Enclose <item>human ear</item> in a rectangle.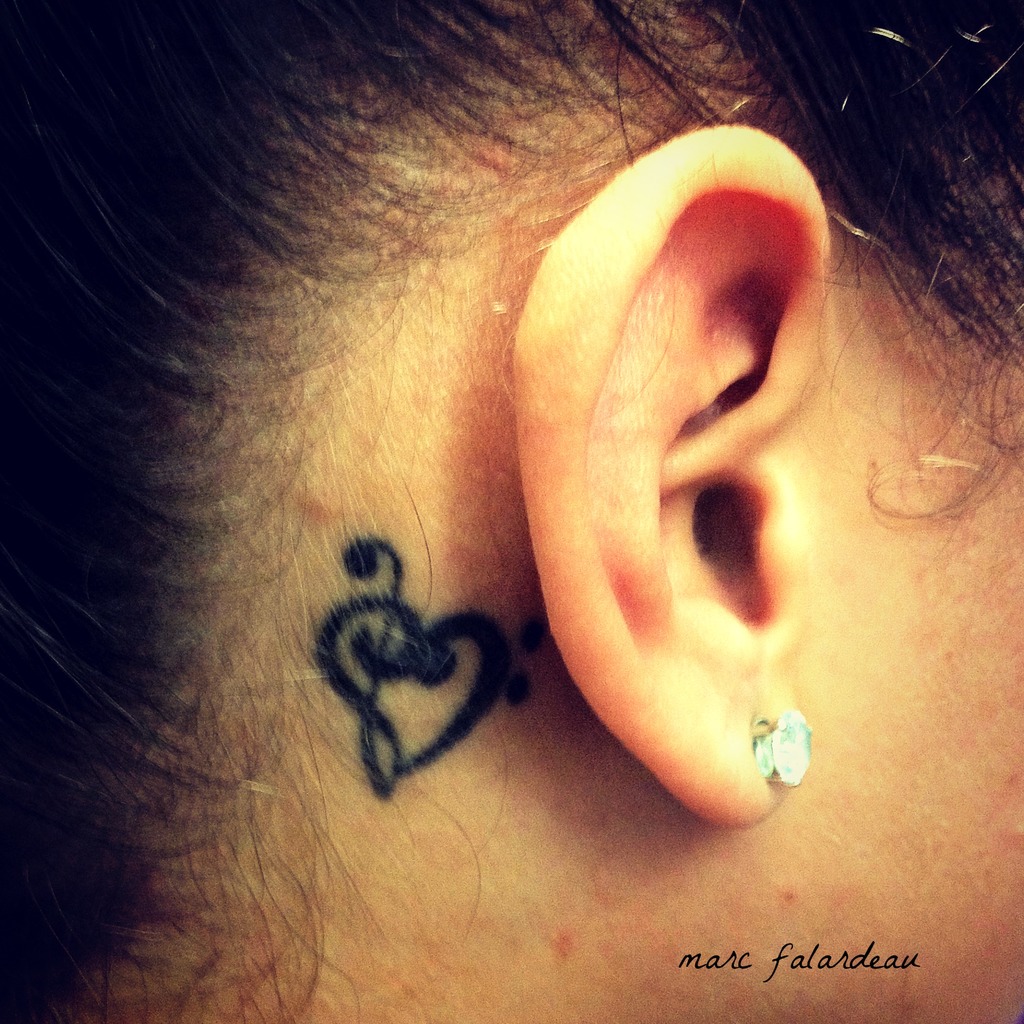
detection(513, 116, 828, 824).
